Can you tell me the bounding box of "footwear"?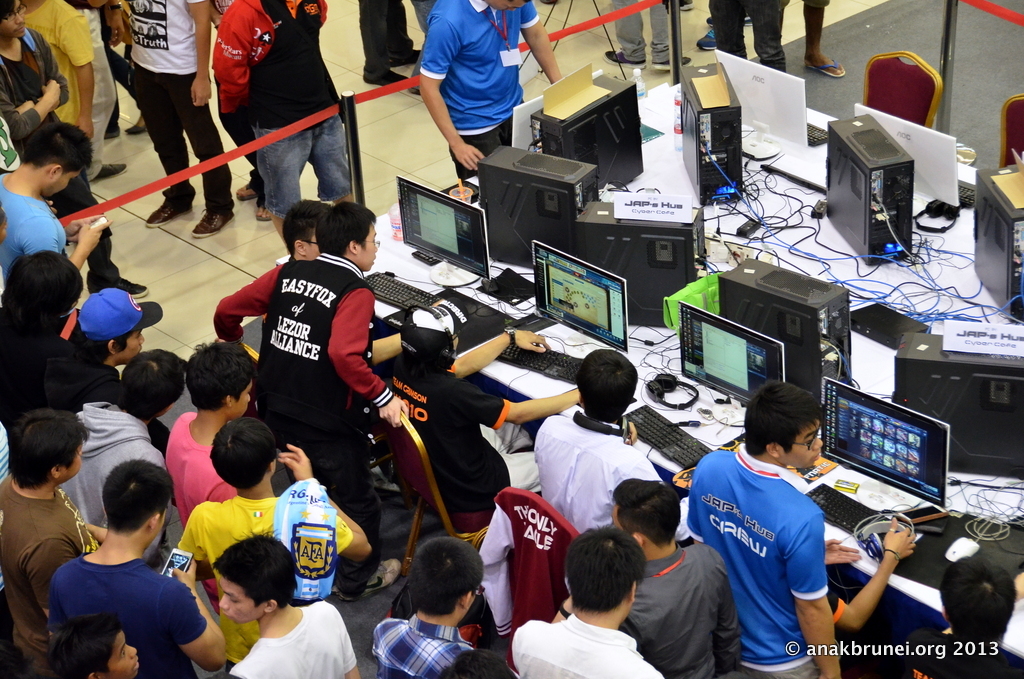
bbox(704, 9, 759, 29).
